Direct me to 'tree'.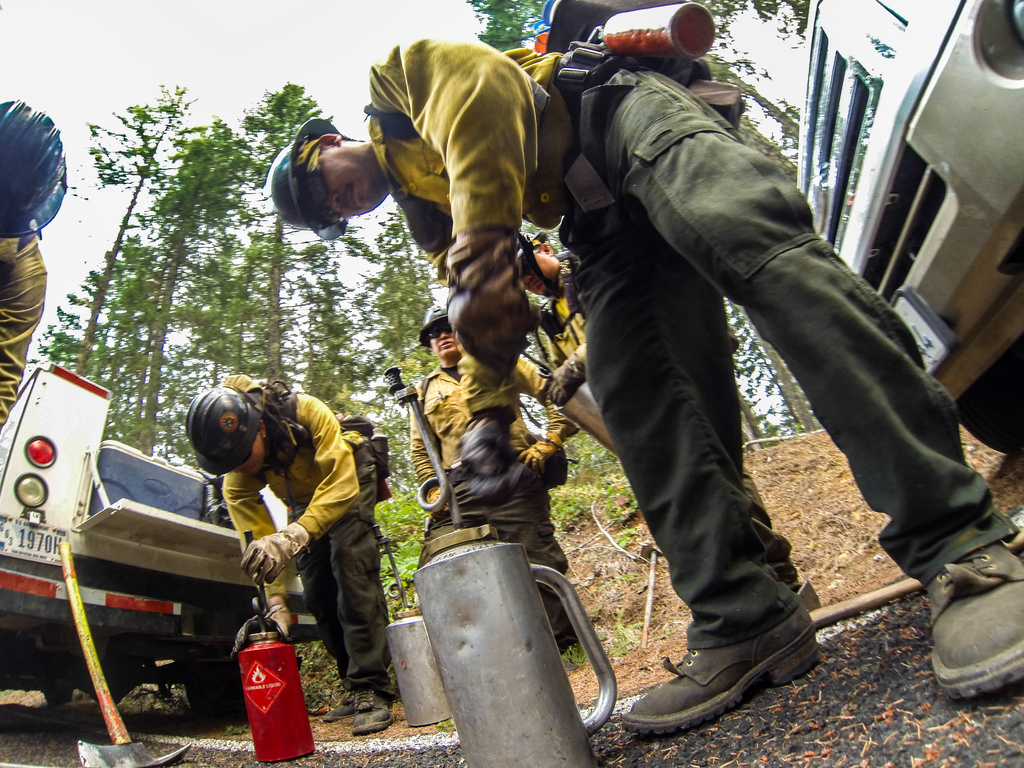
Direction: x1=297 y1=240 x2=378 y2=415.
